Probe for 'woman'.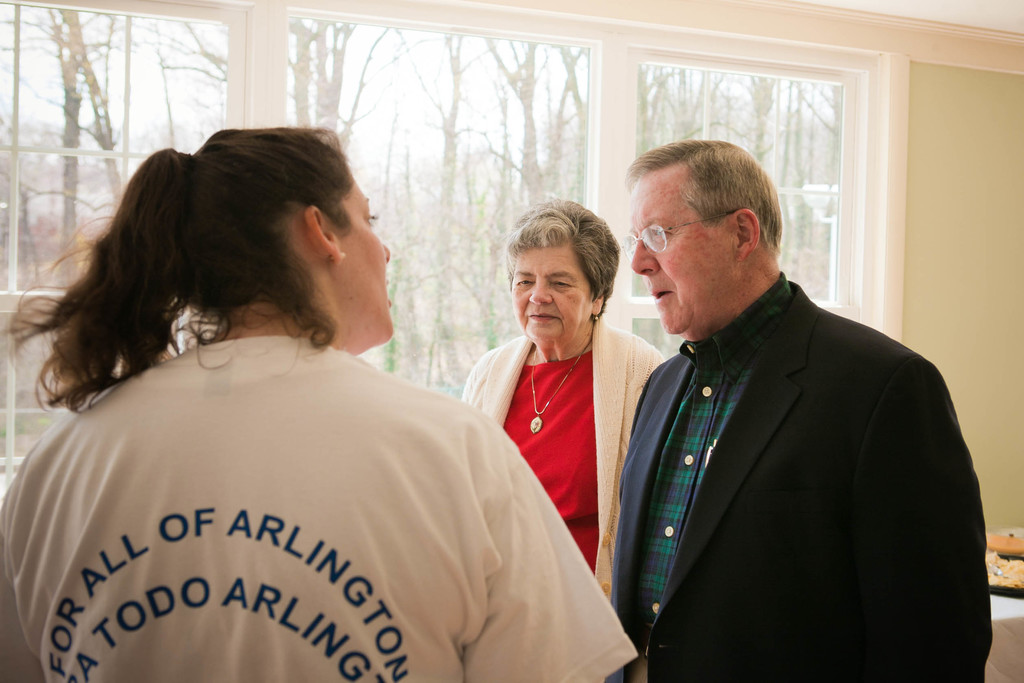
Probe result: 465,202,669,605.
